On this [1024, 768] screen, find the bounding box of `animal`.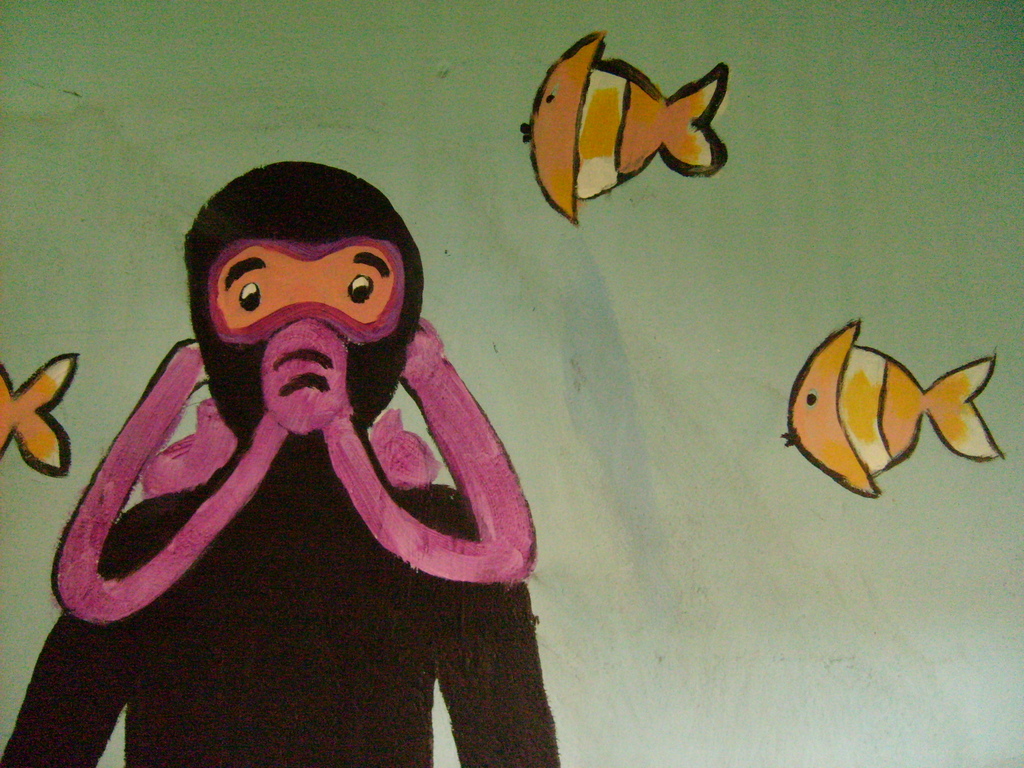
Bounding box: [left=0, top=156, right=563, bottom=767].
